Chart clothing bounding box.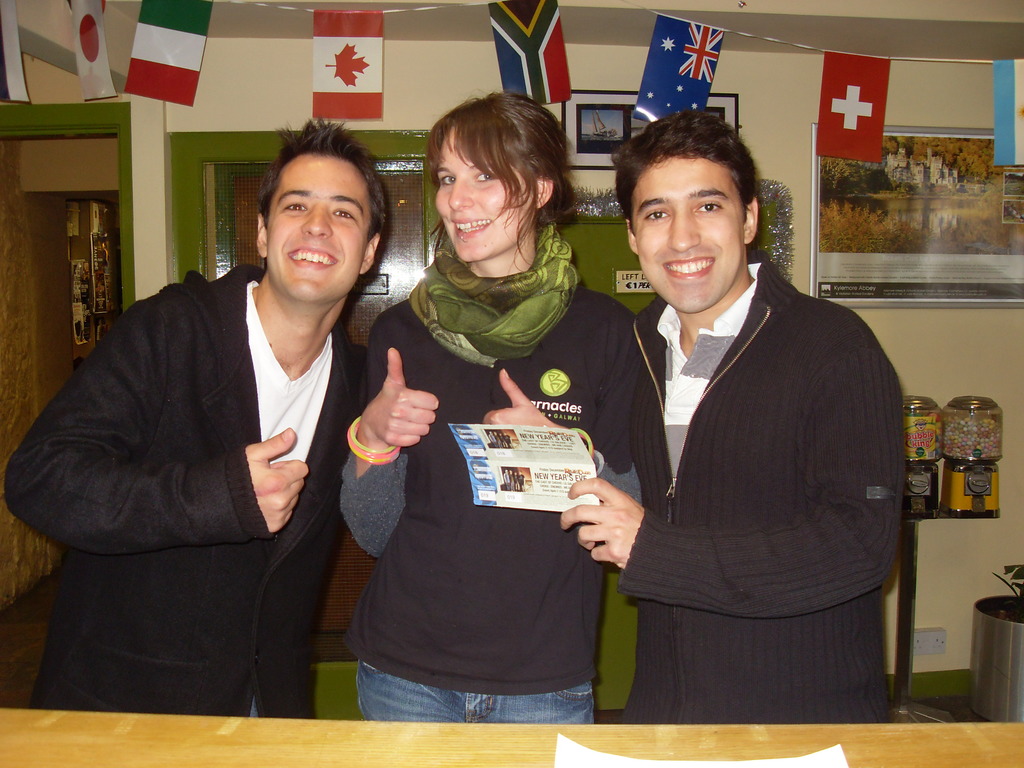
Charted: 29:211:384:730.
